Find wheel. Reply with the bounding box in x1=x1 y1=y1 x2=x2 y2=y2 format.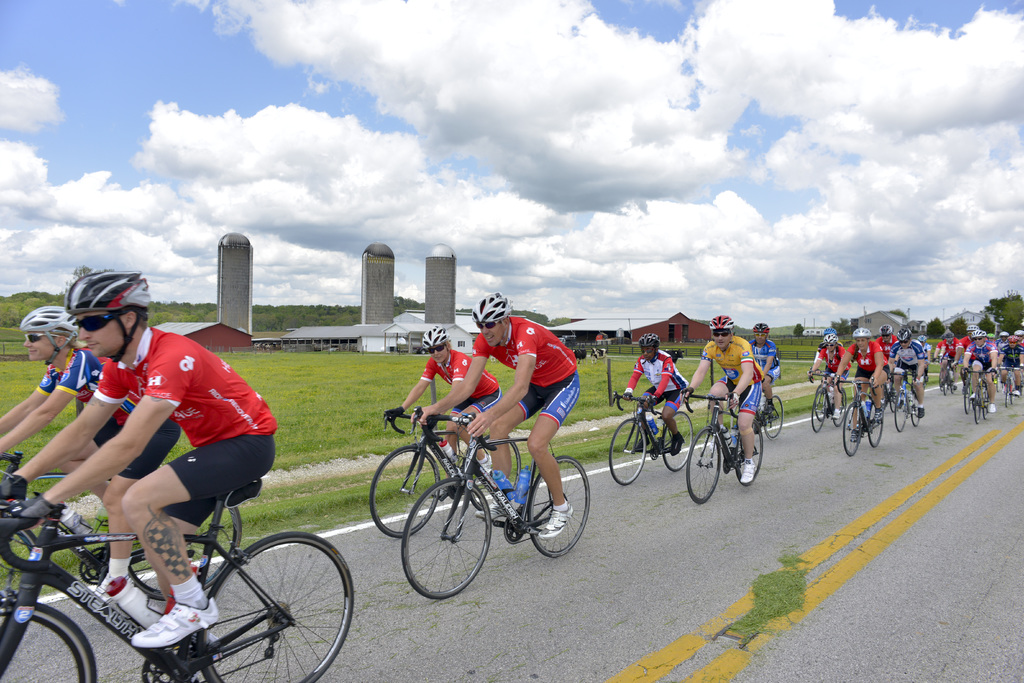
x1=735 y1=420 x2=764 y2=484.
